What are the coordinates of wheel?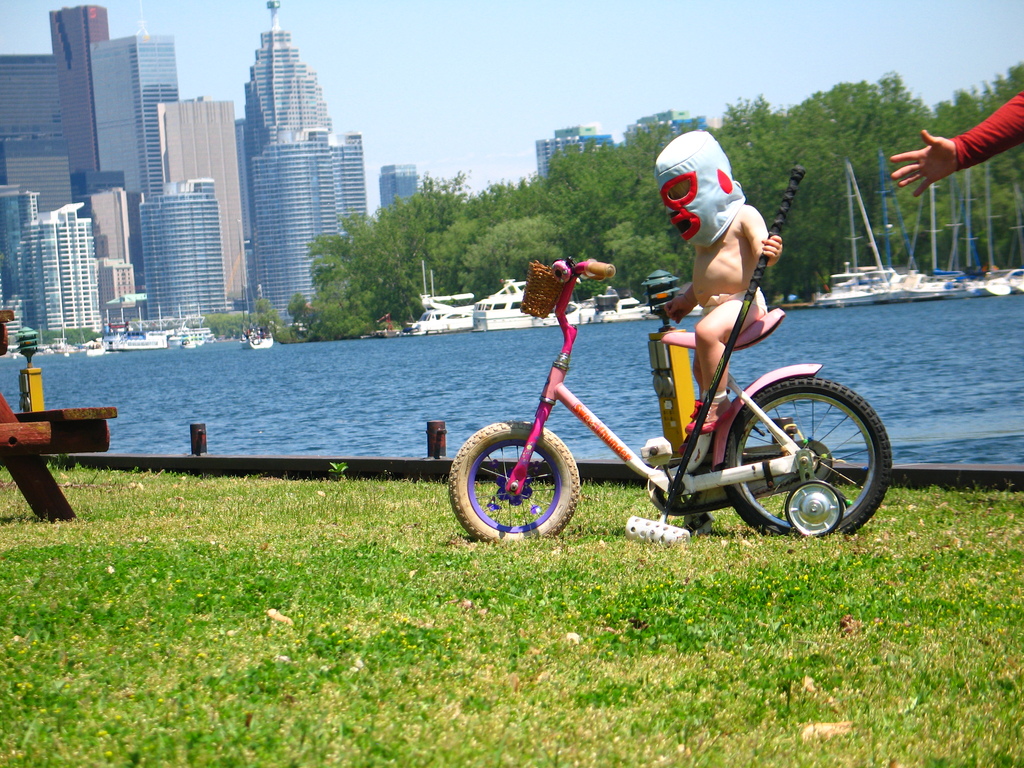
bbox=[786, 479, 847, 535].
